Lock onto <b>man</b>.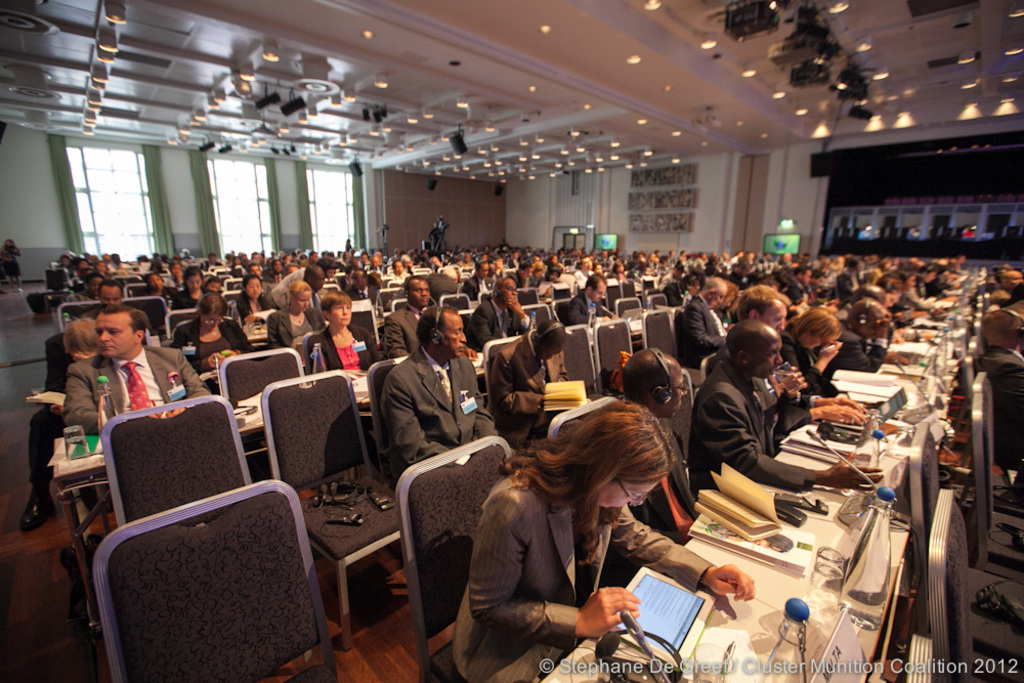
Locked: bbox=(687, 318, 886, 514).
